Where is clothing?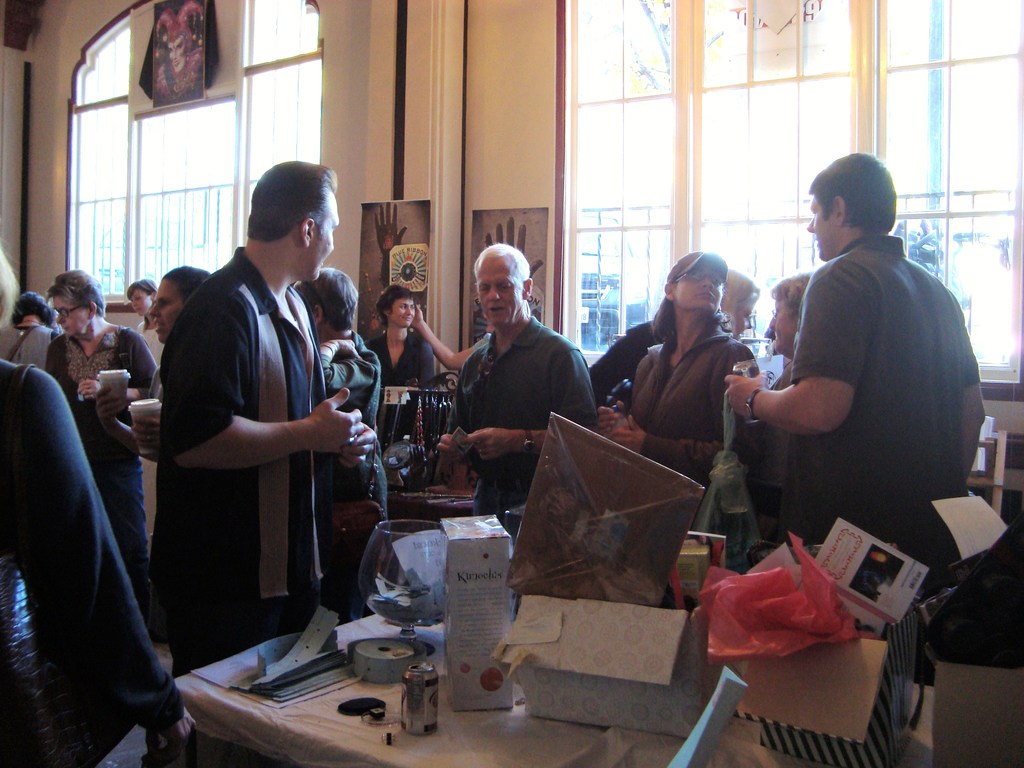
BBox(623, 323, 757, 490).
